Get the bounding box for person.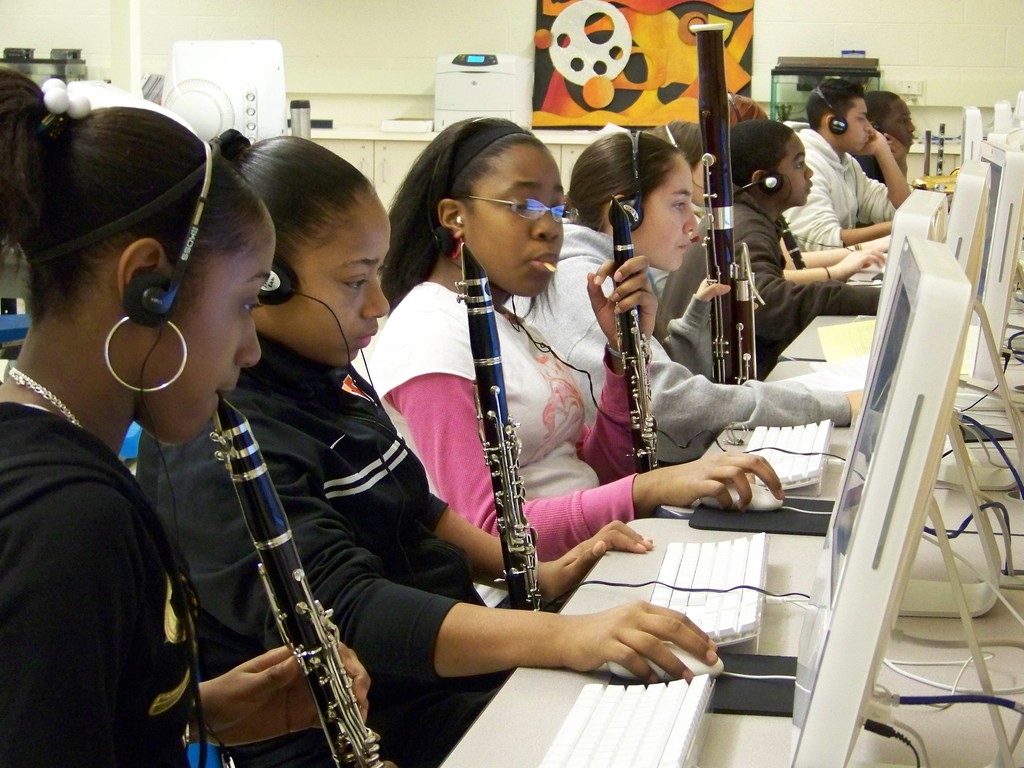
[715,86,881,292].
